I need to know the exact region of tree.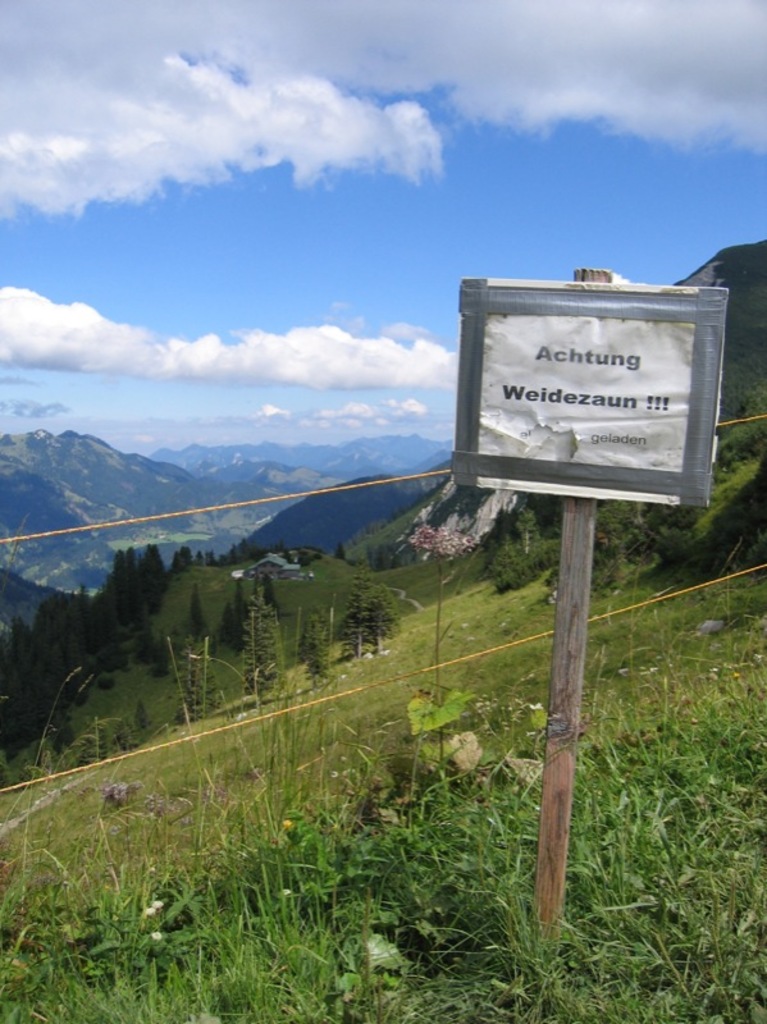
Region: [left=347, top=580, right=389, bottom=660].
